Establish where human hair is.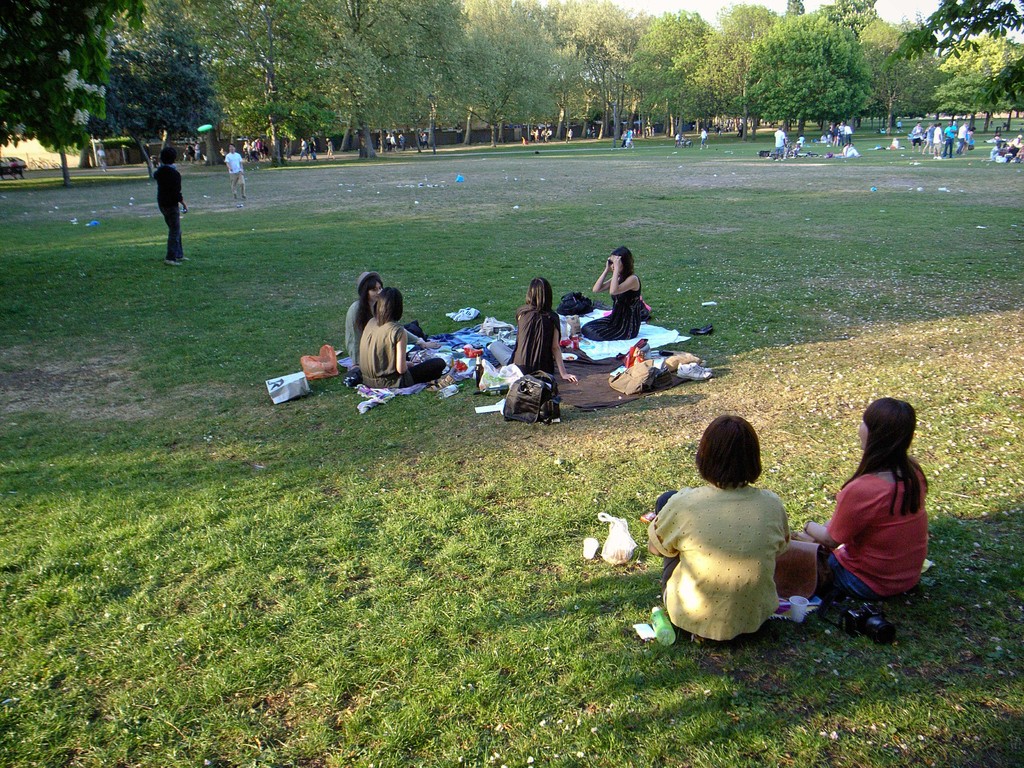
Established at Rect(842, 401, 924, 529).
